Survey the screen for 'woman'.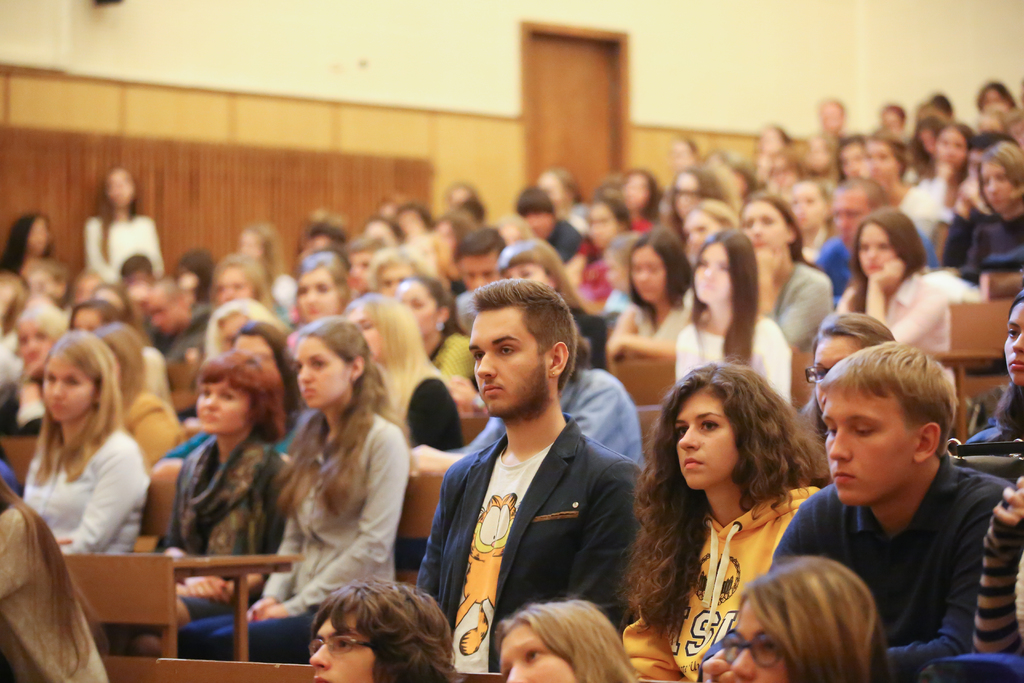
Survey found: locate(617, 366, 848, 668).
